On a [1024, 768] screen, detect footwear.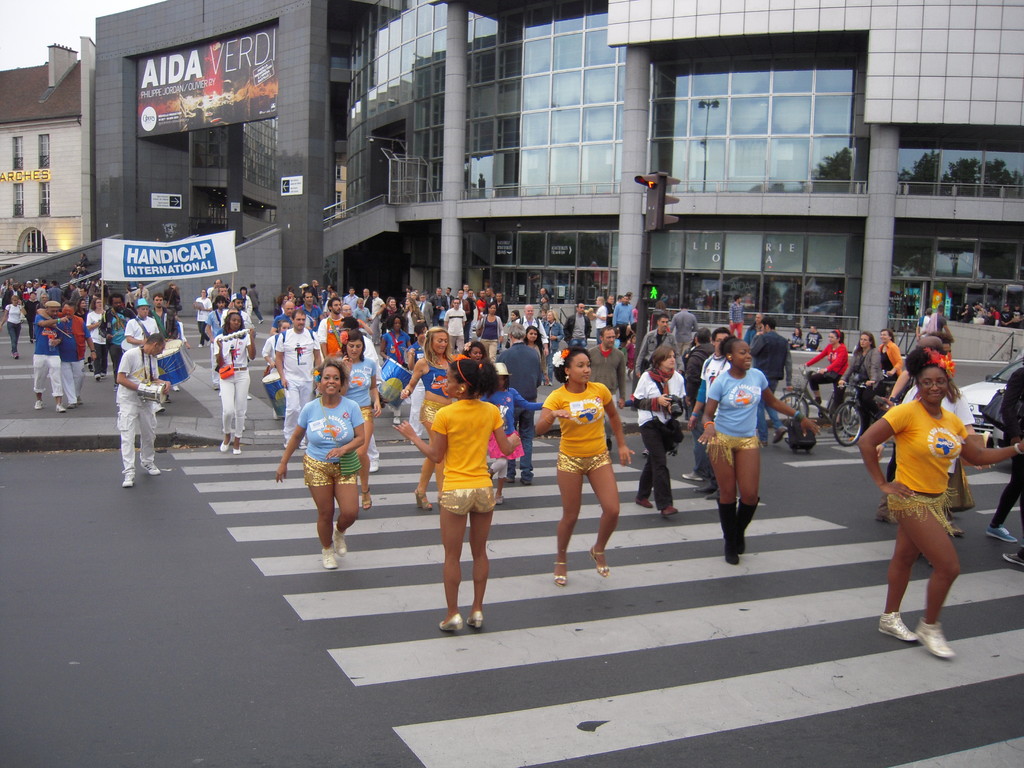
(607, 437, 609, 452).
